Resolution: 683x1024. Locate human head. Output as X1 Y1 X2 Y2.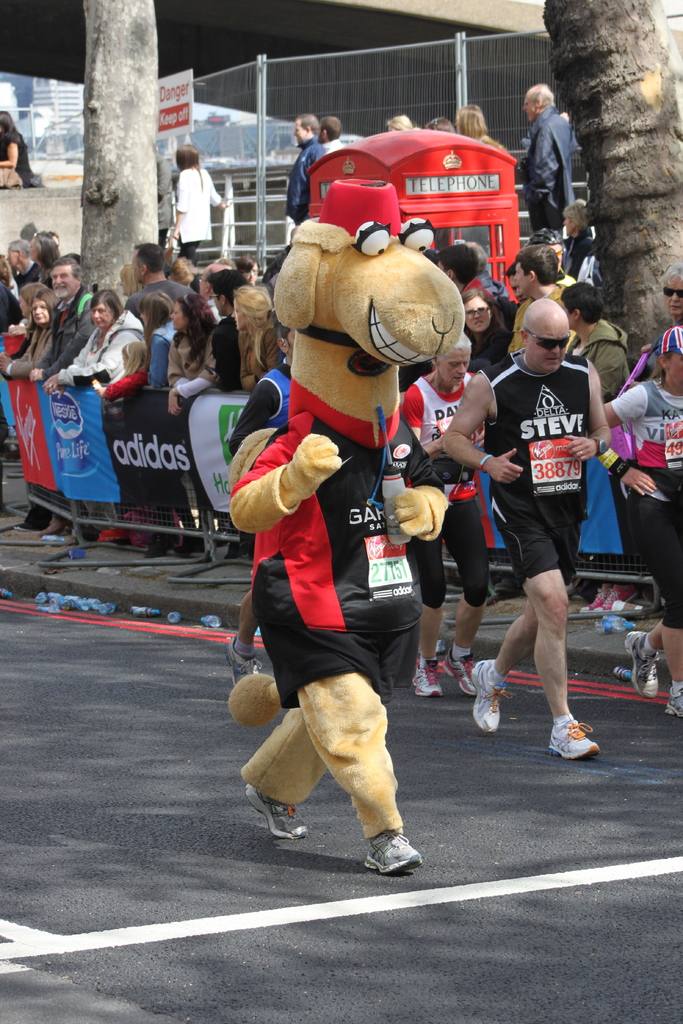
138 290 173 328.
